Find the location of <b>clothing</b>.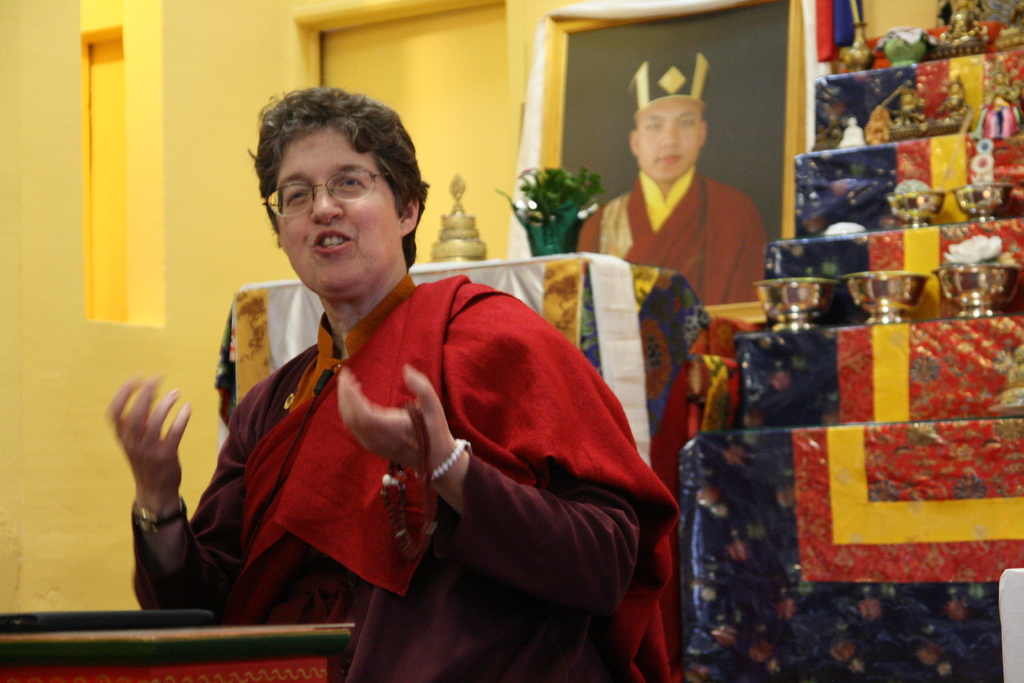
Location: box(202, 241, 666, 664).
